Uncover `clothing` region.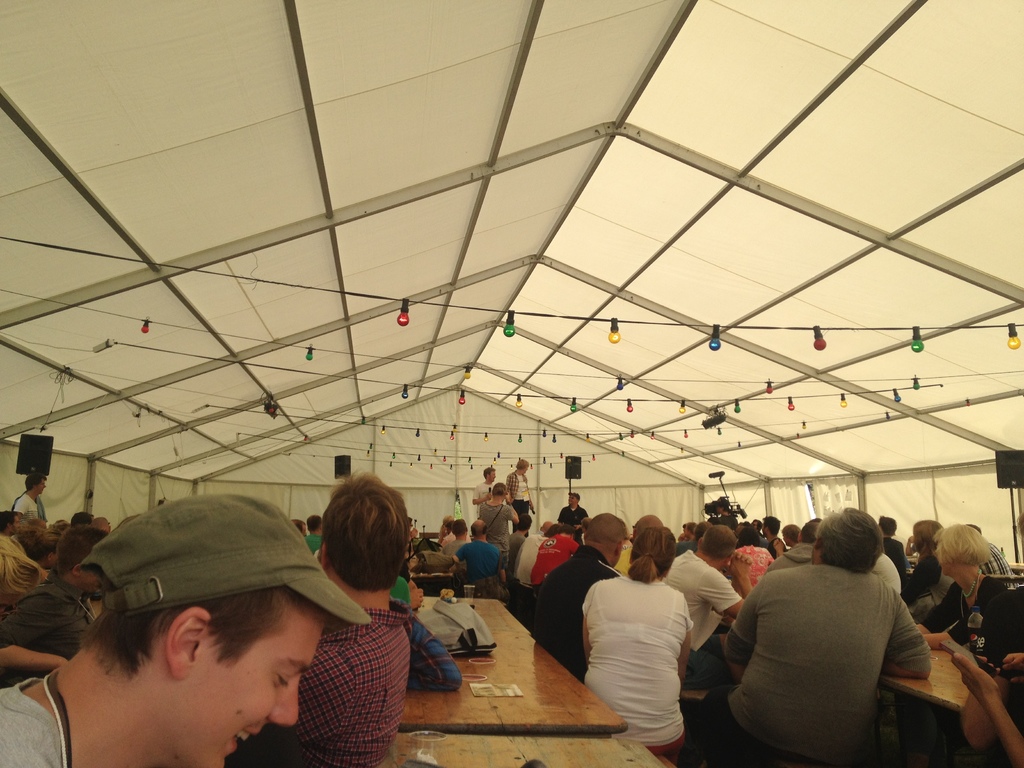
Uncovered: (x1=728, y1=567, x2=932, y2=764).
